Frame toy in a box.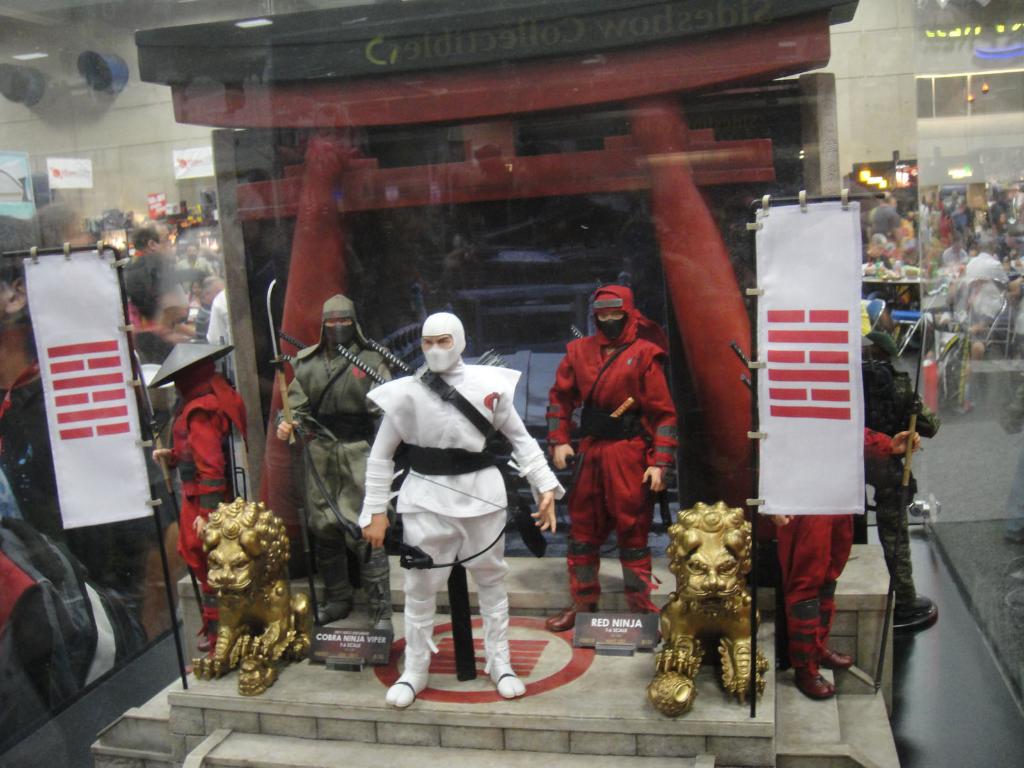
Rect(264, 278, 410, 635).
